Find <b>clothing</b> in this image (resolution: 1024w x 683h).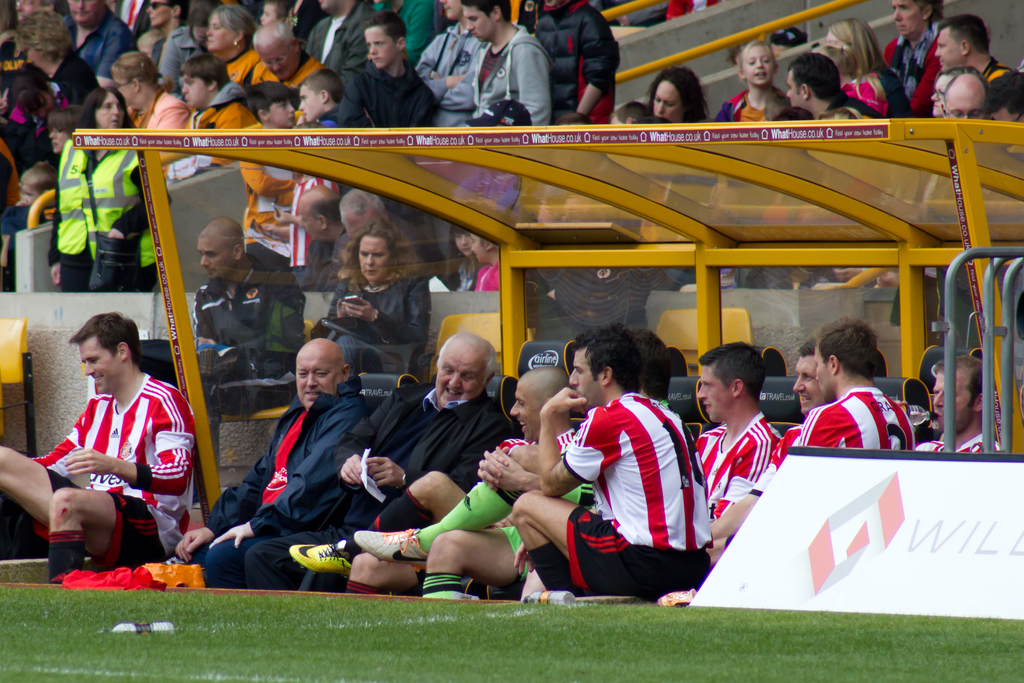
{"left": 816, "top": 89, "right": 879, "bottom": 115}.
